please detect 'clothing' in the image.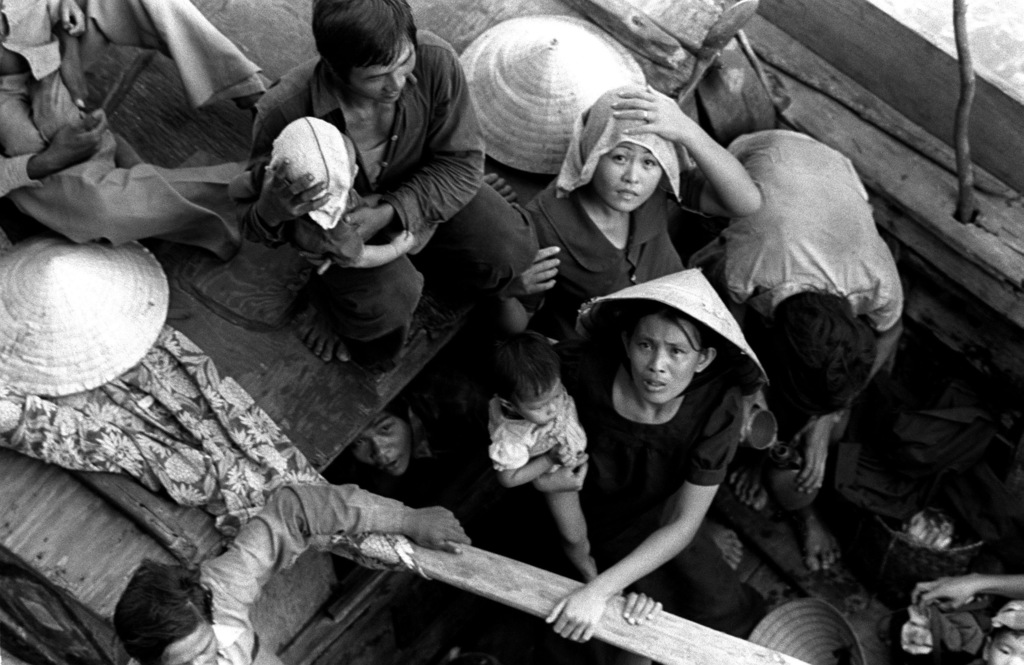
x1=228 y1=26 x2=543 y2=388.
